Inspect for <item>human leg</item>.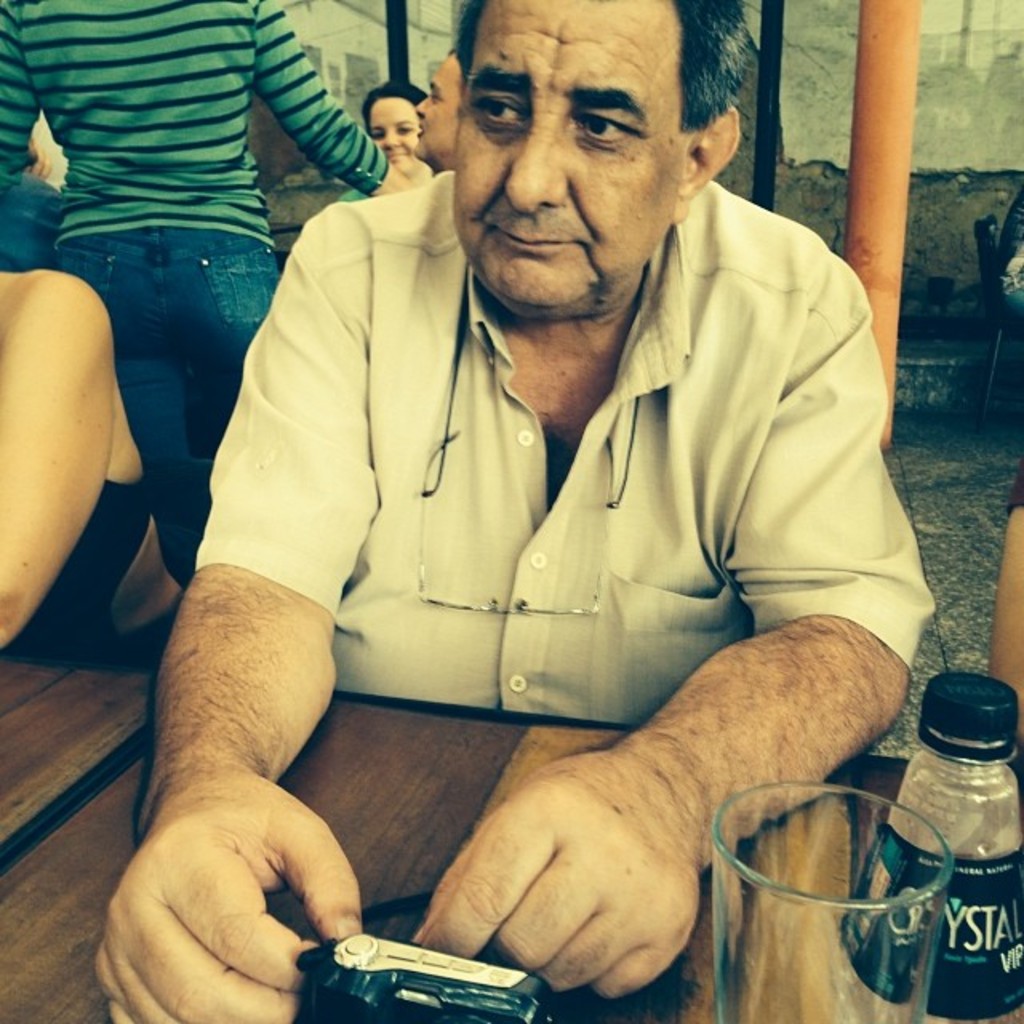
Inspection: detection(51, 227, 282, 582).
